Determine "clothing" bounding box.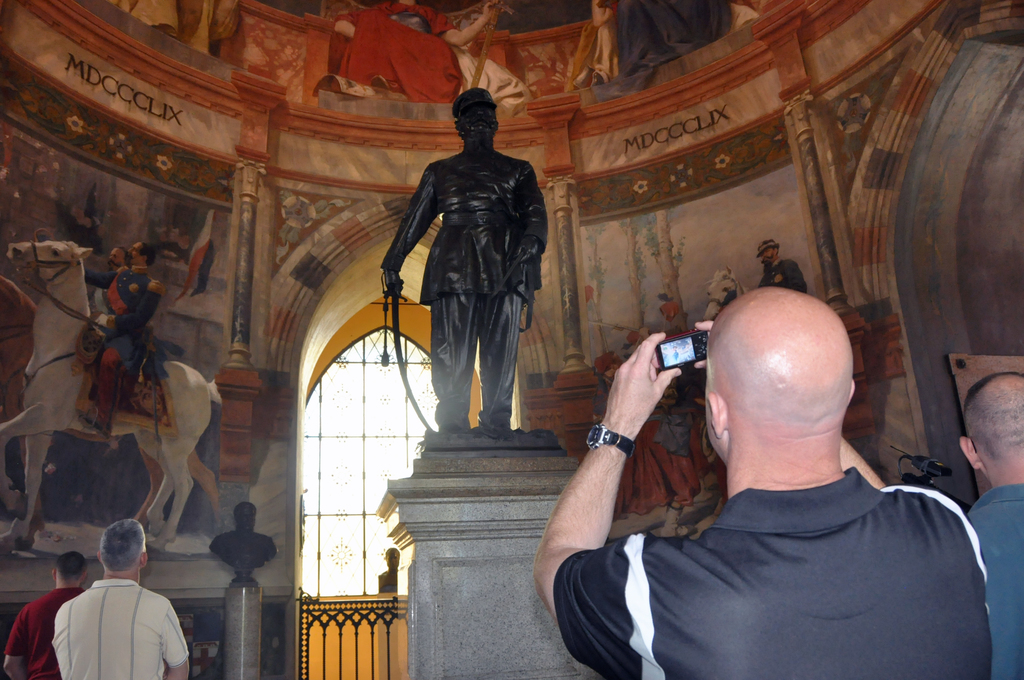
Determined: Rect(762, 264, 808, 299).
